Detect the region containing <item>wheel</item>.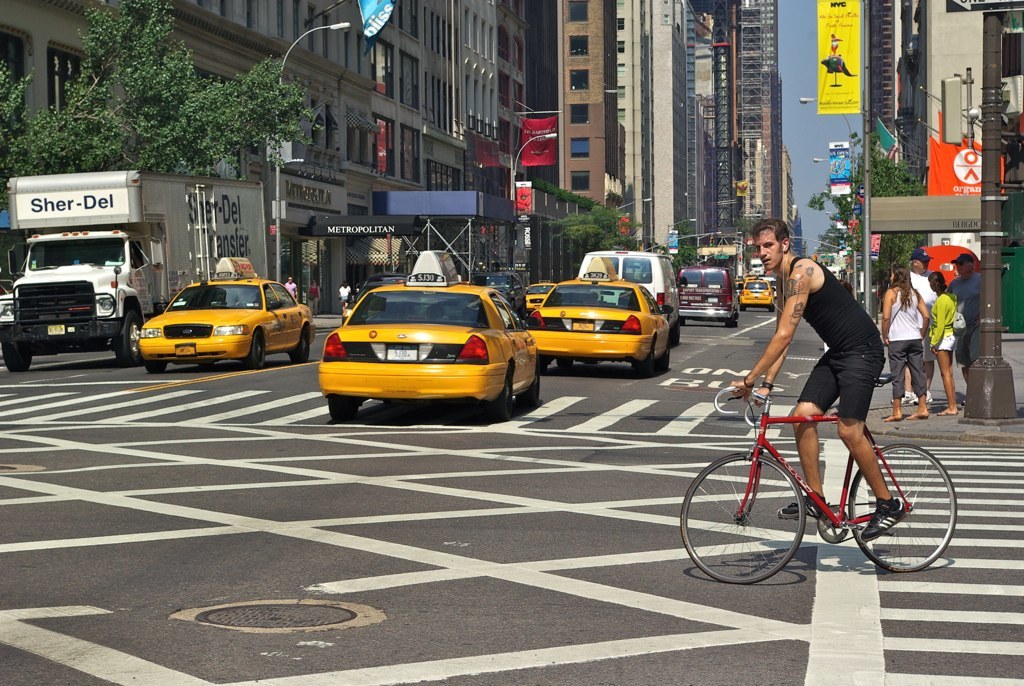
locate(695, 451, 809, 584).
